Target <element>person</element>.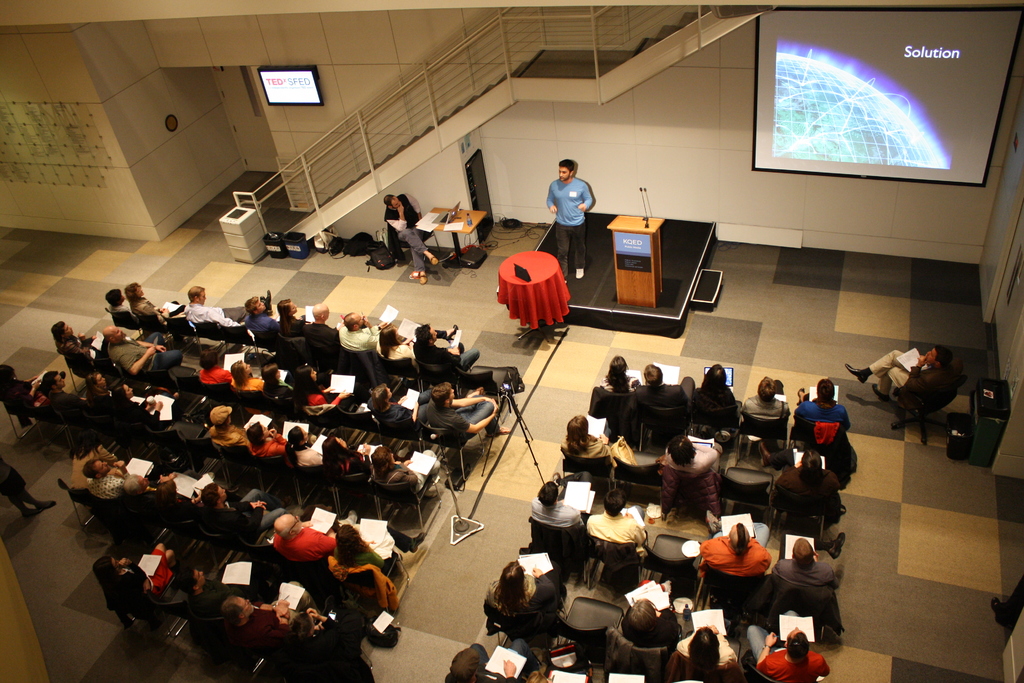
Target region: [654,431,717,525].
